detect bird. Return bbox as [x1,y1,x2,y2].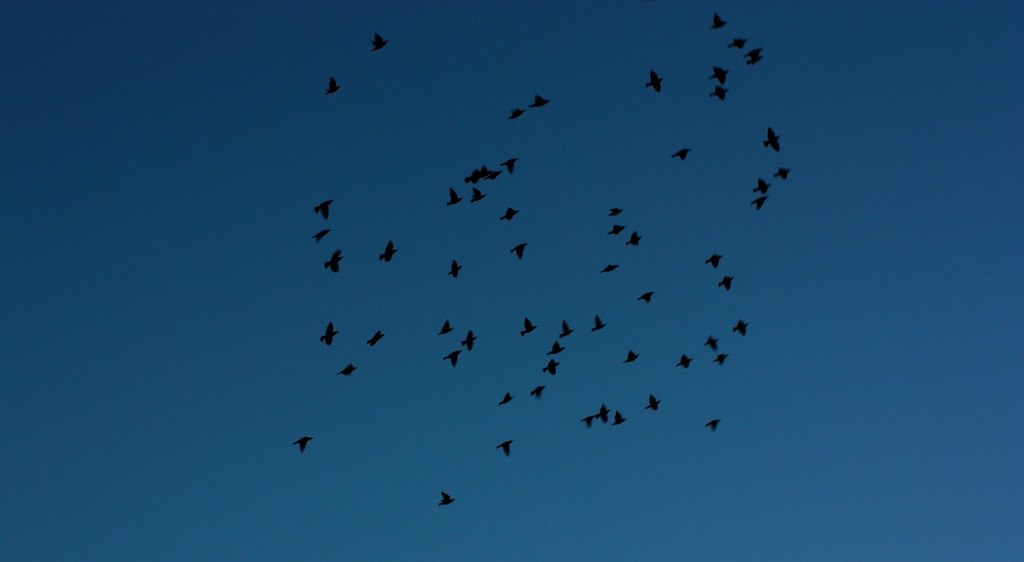
[707,411,726,436].
